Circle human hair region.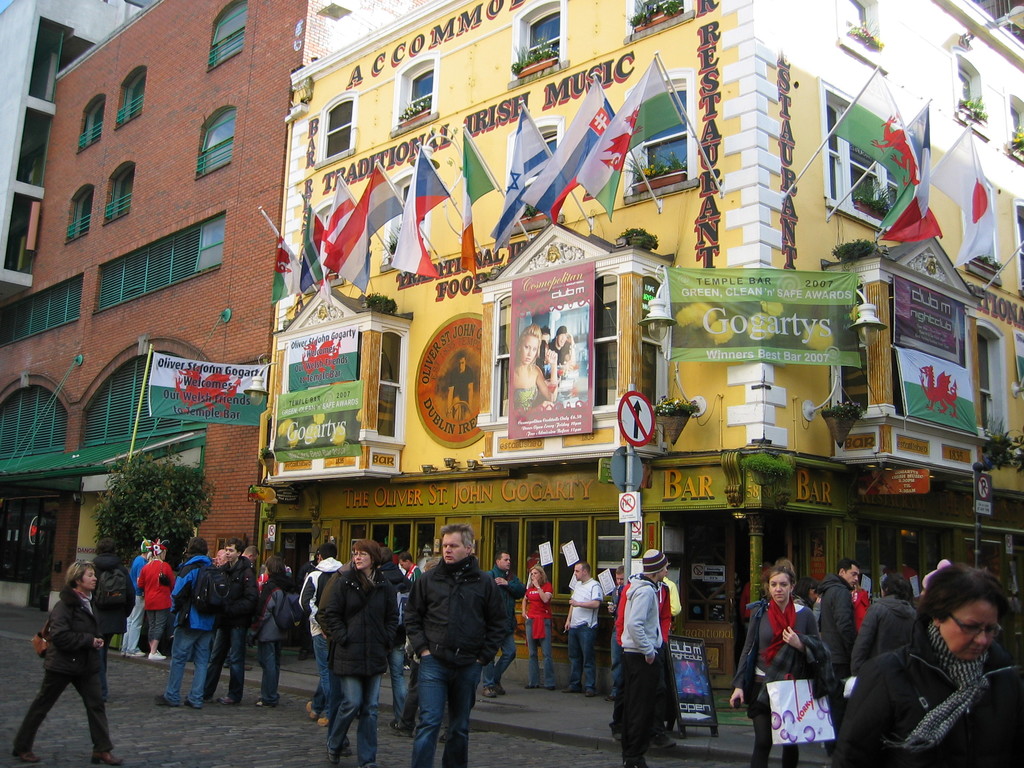
Region: bbox(246, 545, 262, 557).
